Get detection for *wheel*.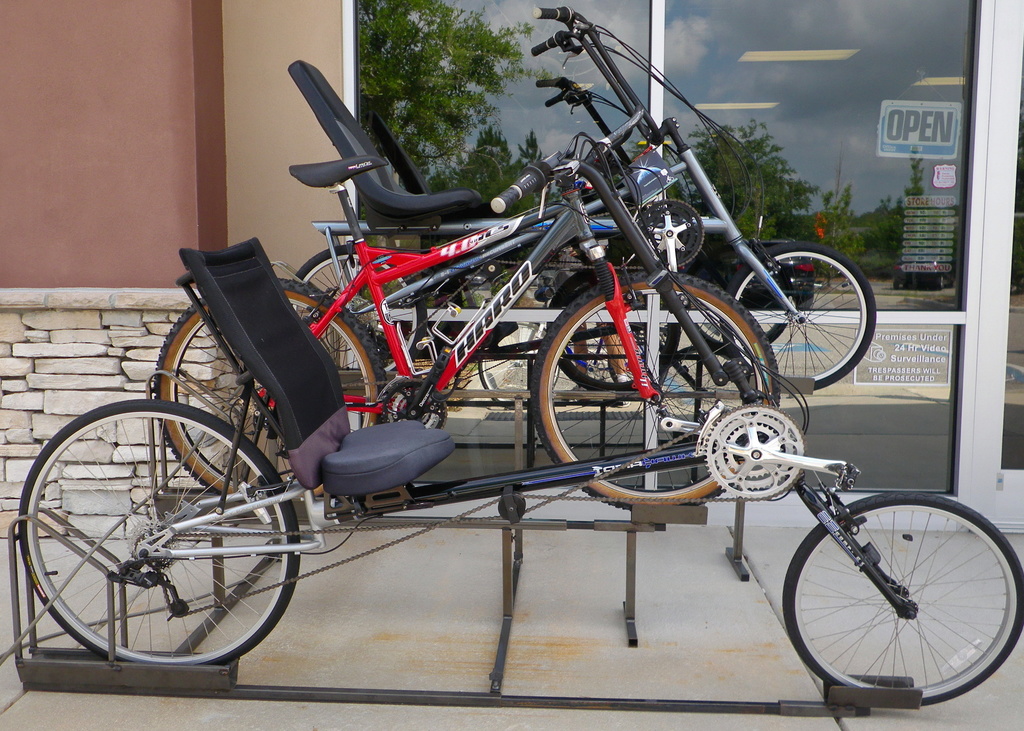
Detection: 17:397:297:668.
